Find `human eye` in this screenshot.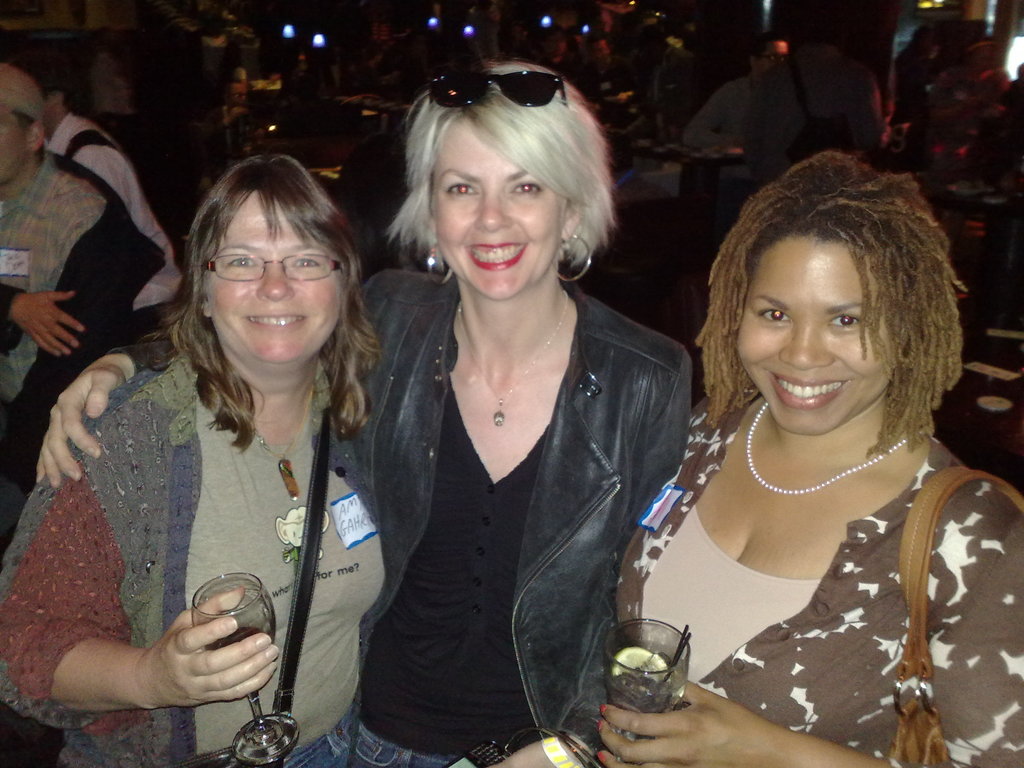
The bounding box for `human eye` is bbox=[288, 253, 320, 273].
